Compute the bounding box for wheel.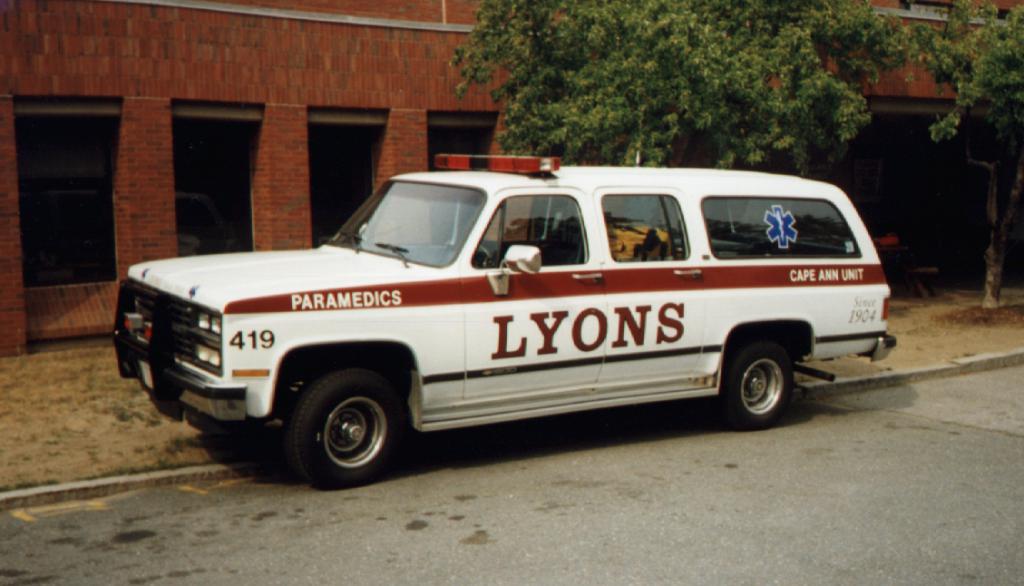
rect(268, 370, 410, 485).
